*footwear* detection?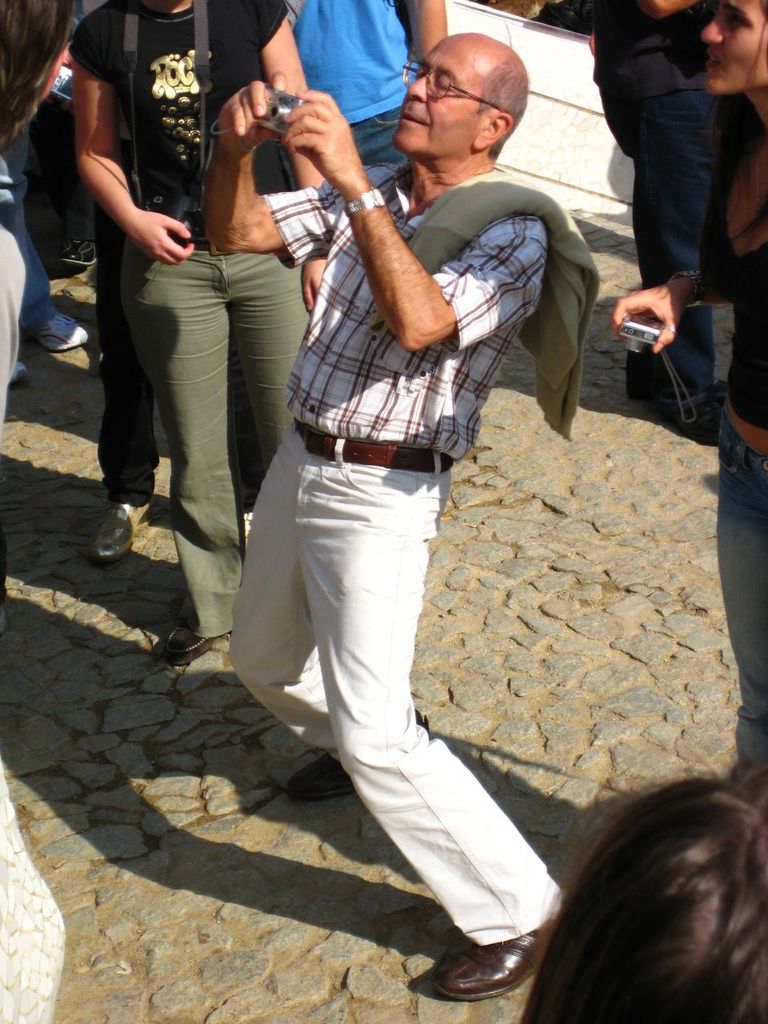
region(282, 716, 430, 804)
